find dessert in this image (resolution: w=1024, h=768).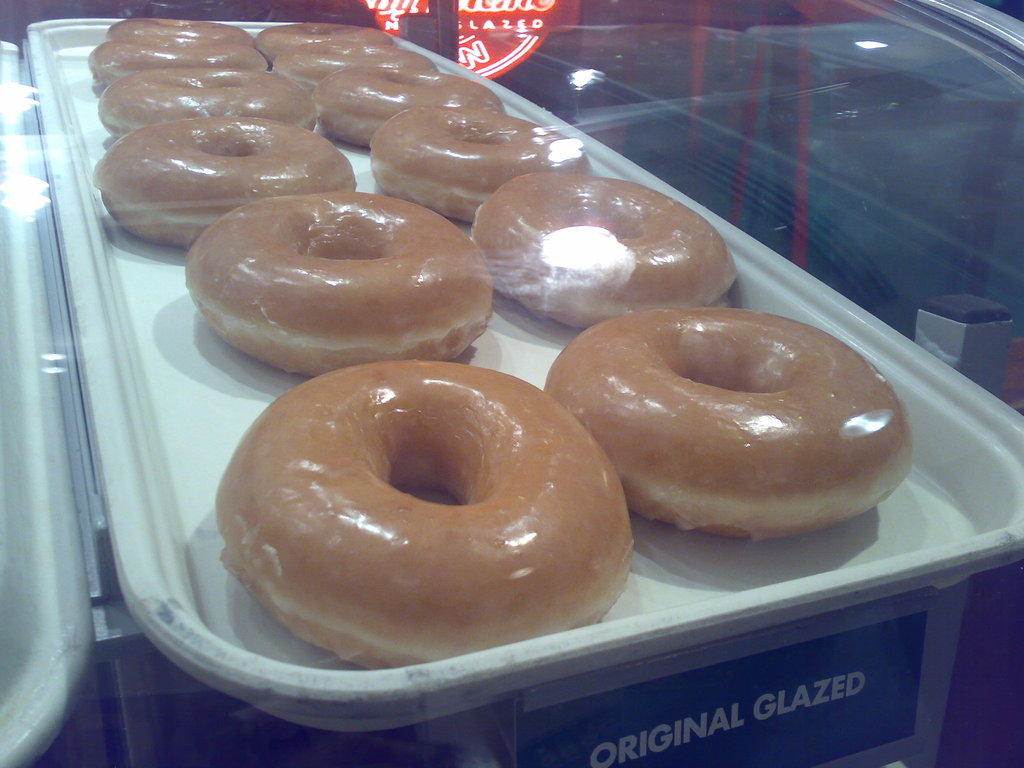
{"left": 187, "top": 191, "right": 490, "bottom": 391}.
